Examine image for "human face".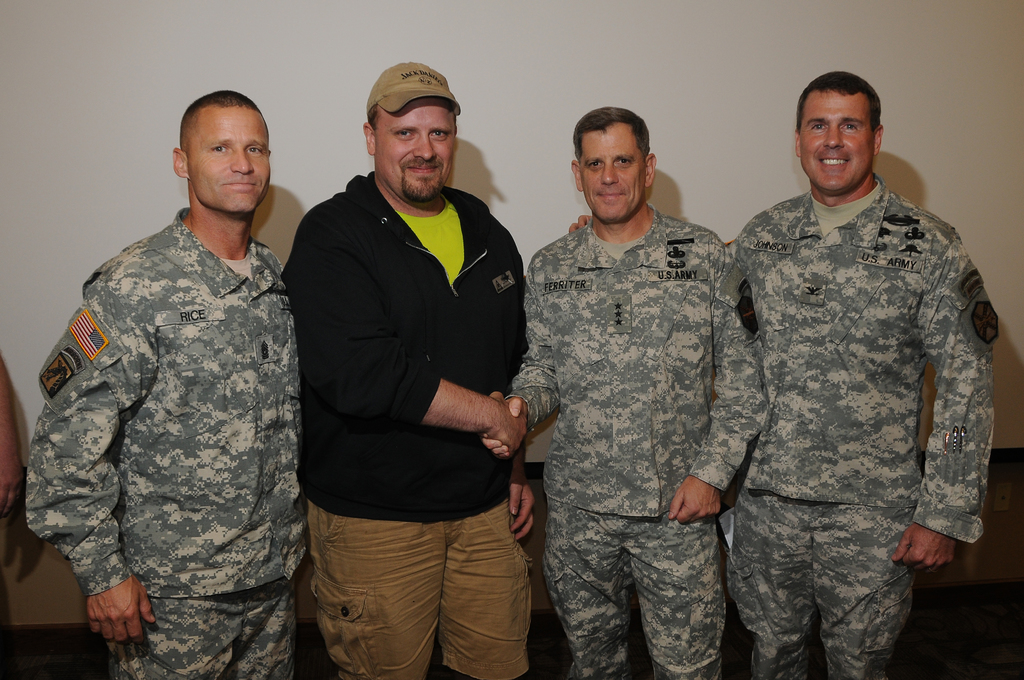
Examination result: box=[376, 99, 454, 201].
